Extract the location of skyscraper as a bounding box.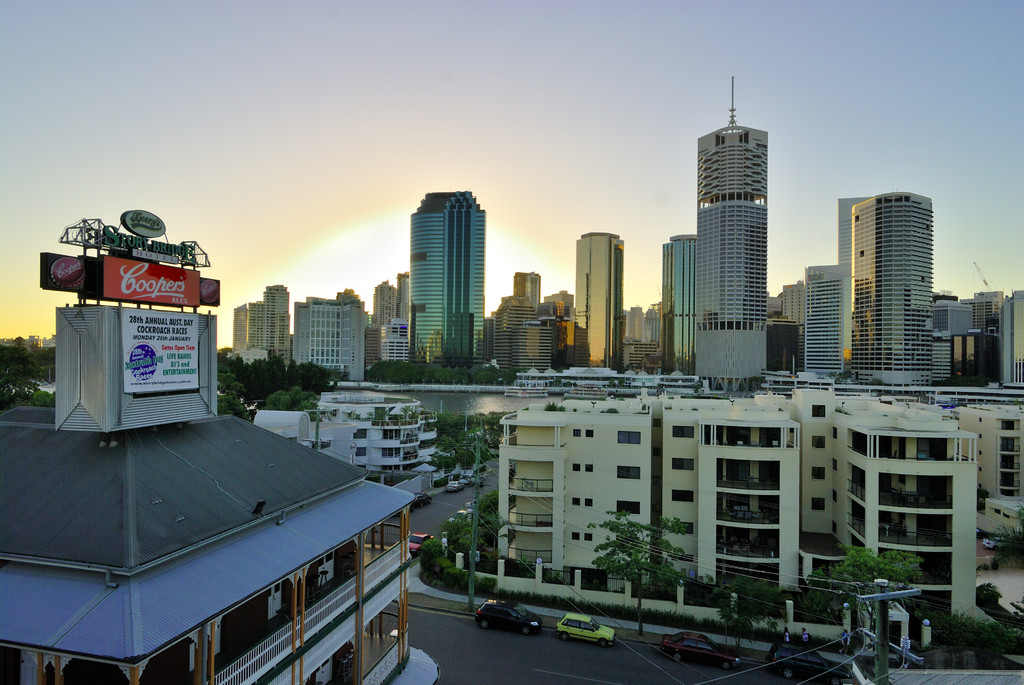
793/264/847/382.
